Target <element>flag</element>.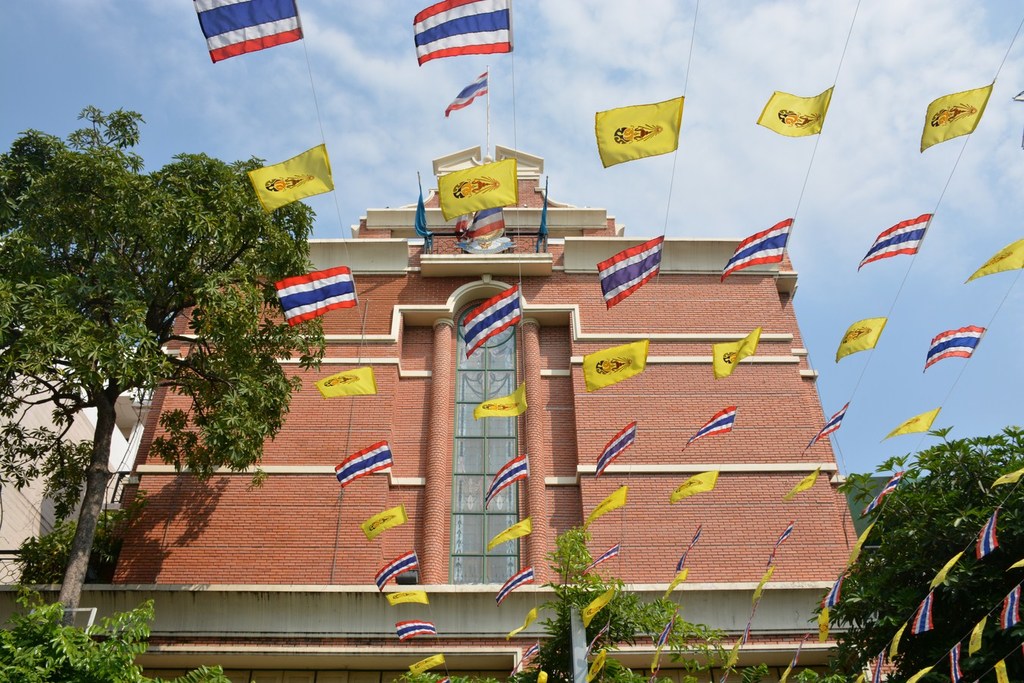
Target region: rect(586, 489, 625, 526).
